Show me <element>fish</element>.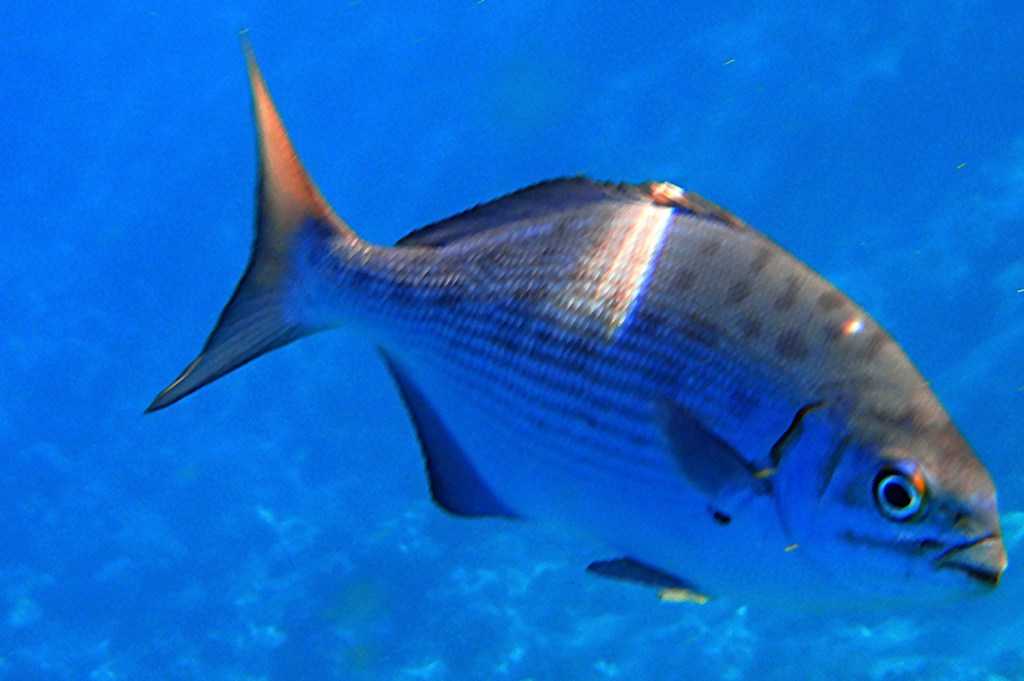
<element>fish</element> is here: bbox=[147, 57, 953, 608].
